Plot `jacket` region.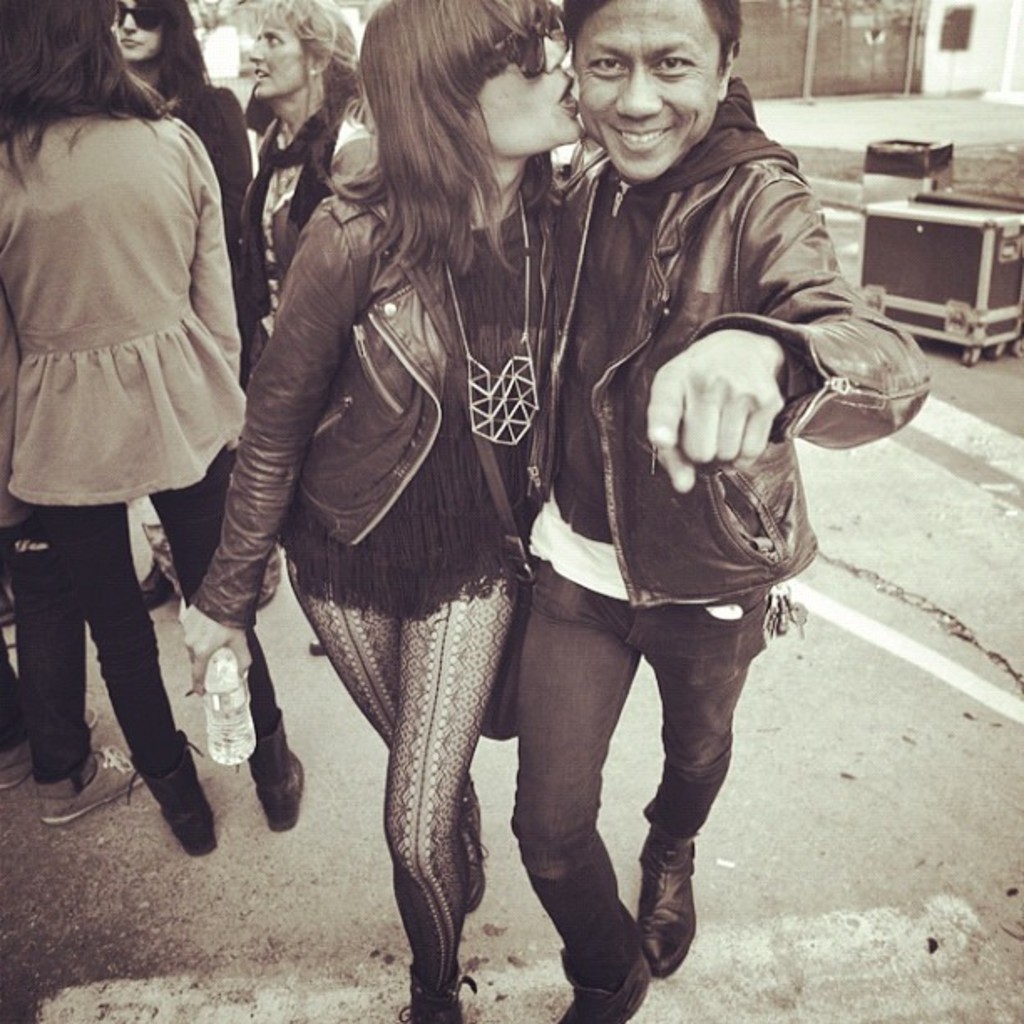
Plotted at bbox(482, 64, 888, 614).
